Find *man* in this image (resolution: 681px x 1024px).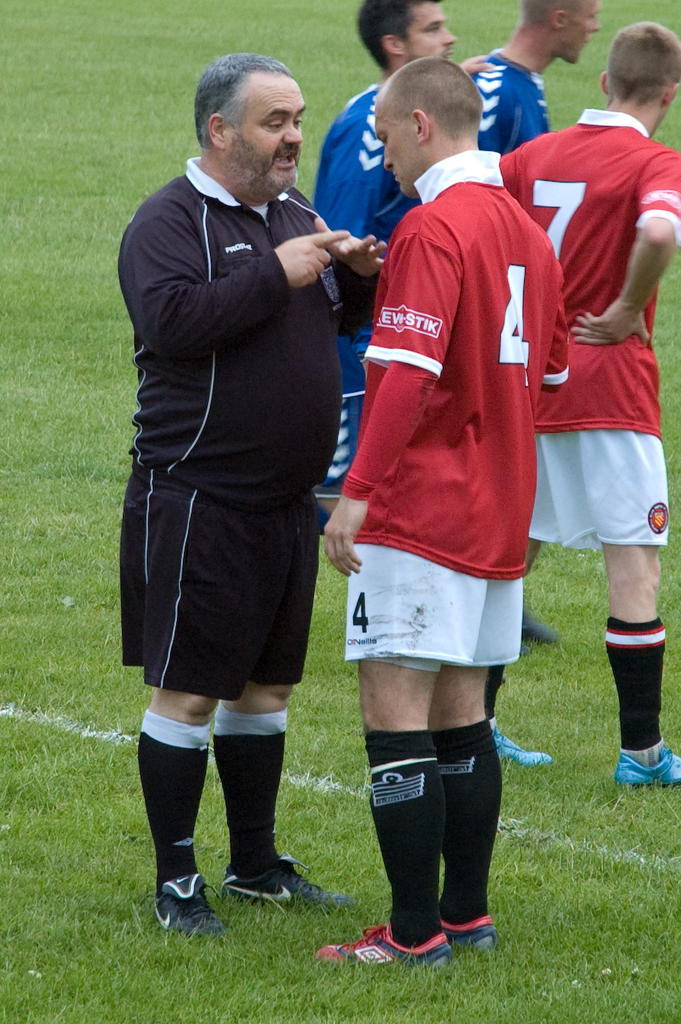
x1=321, y1=60, x2=569, y2=975.
